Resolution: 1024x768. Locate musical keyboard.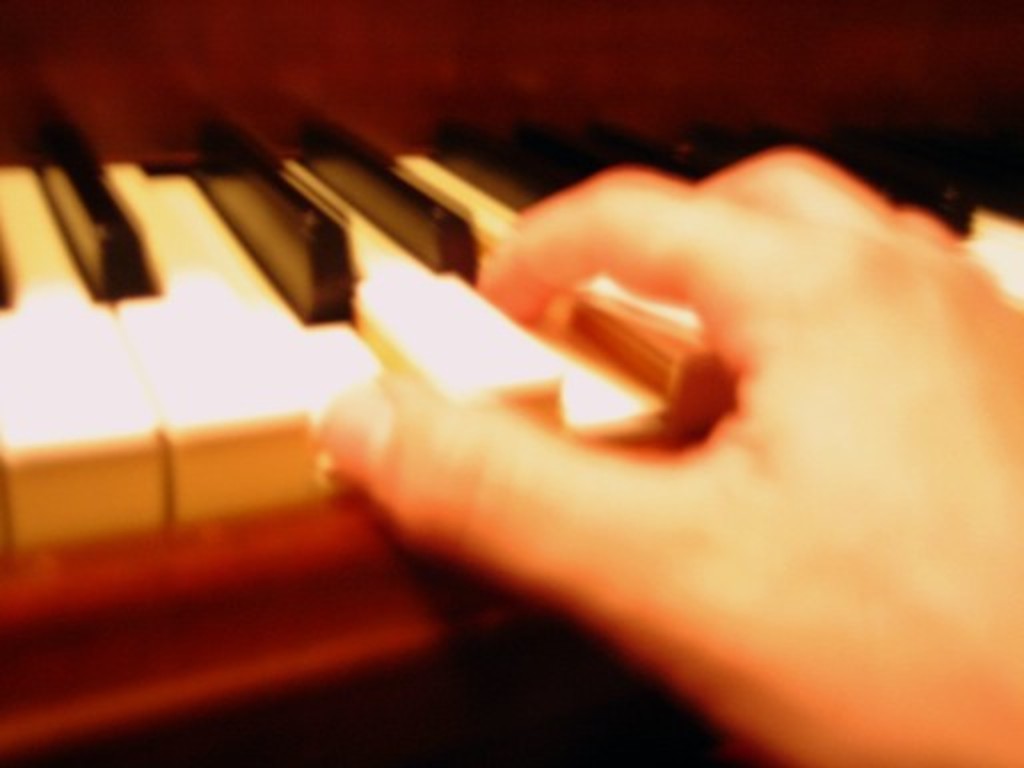
[0,100,1022,760].
